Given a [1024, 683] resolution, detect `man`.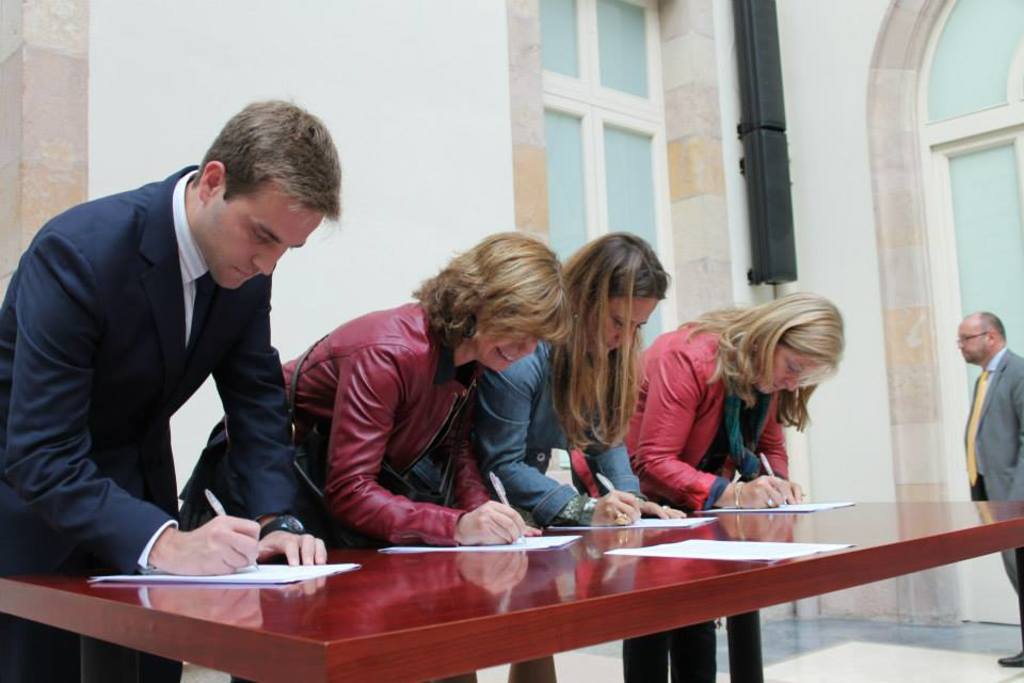
x1=11, y1=101, x2=349, y2=586.
